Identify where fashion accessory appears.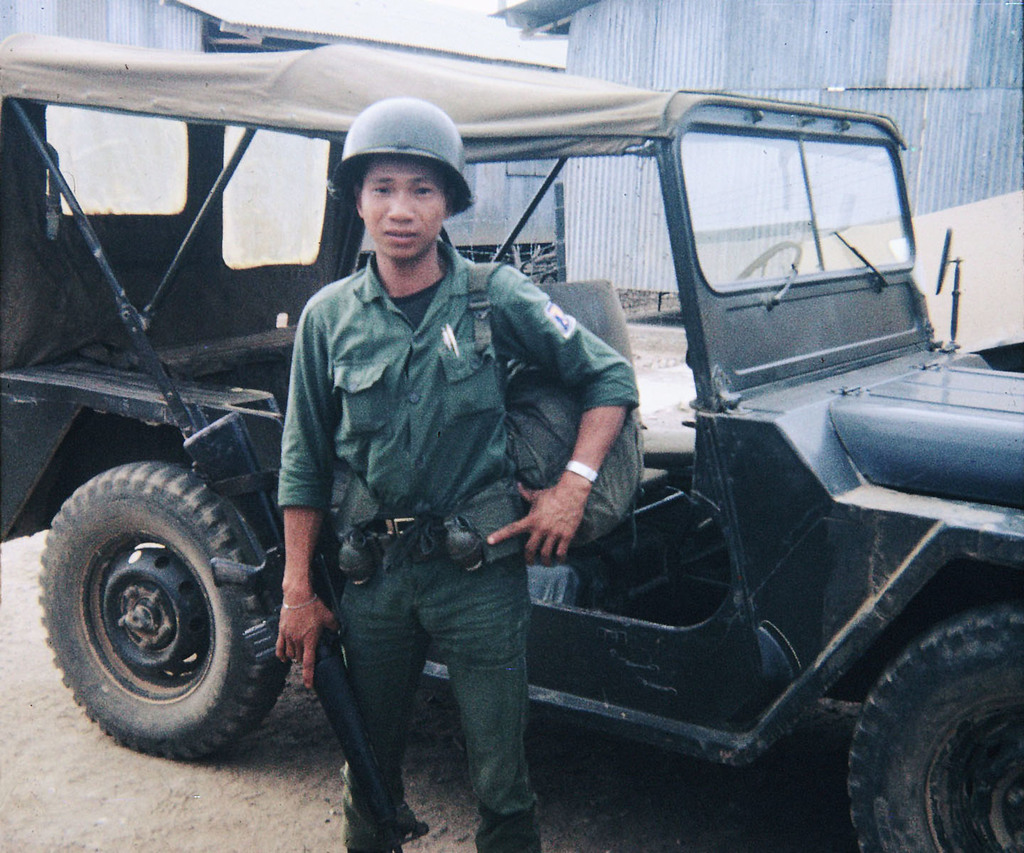
Appears at x1=275, y1=587, x2=324, y2=615.
